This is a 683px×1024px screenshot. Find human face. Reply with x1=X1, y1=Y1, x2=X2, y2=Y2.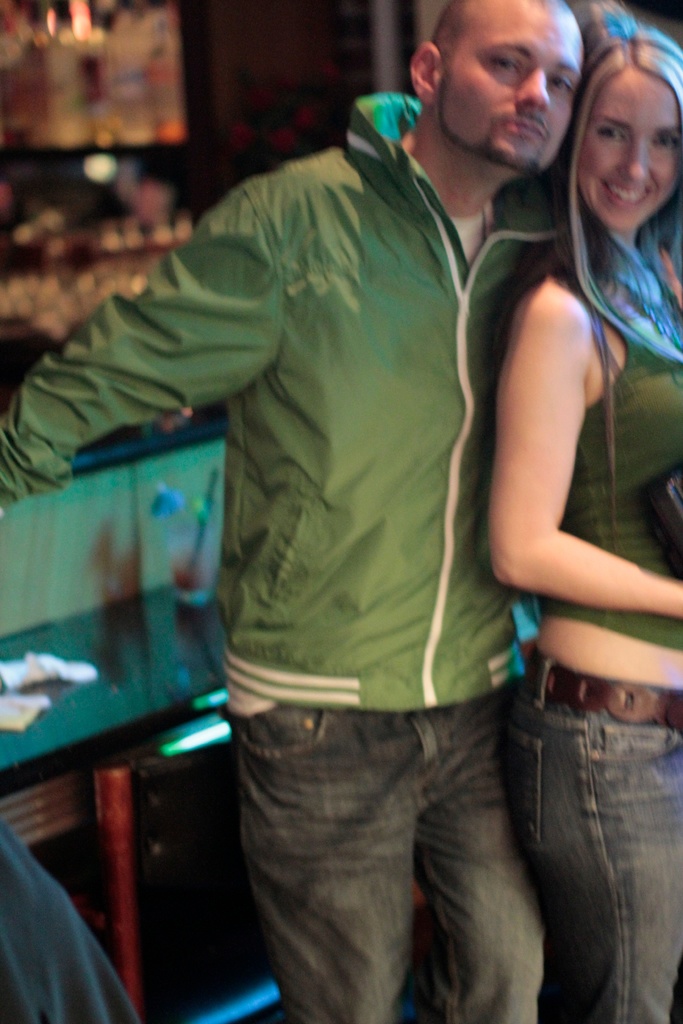
x1=581, y1=66, x2=673, y2=234.
